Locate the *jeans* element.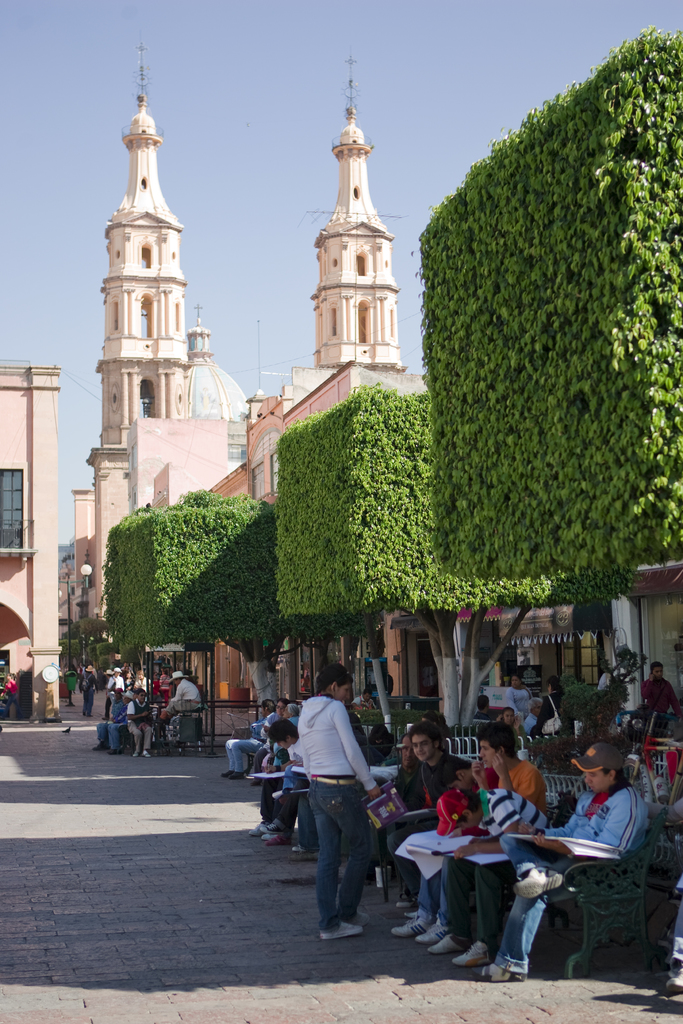
Element bbox: bbox(254, 781, 280, 822).
